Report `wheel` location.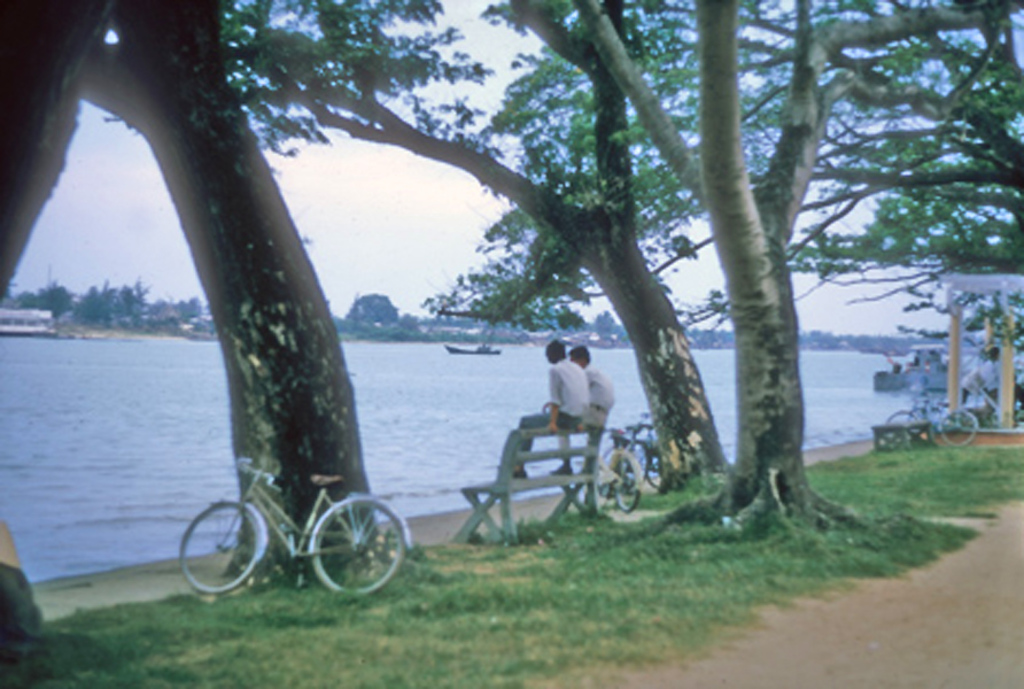
Report: left=301, top=493, right=409, bottom=602.
